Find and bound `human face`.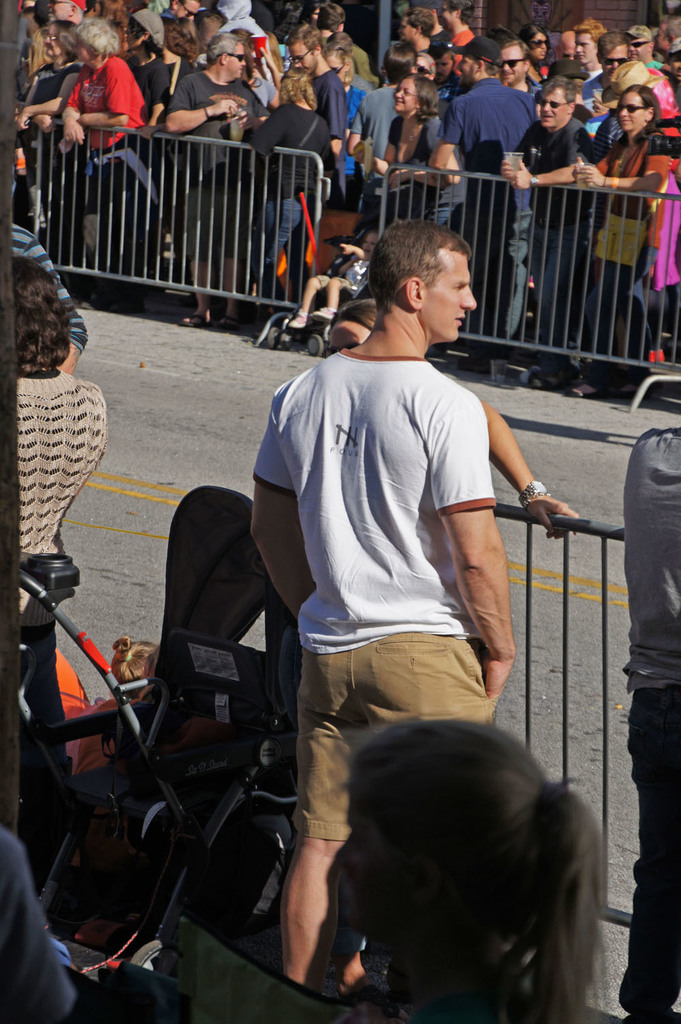
Bound: 326, 819, 391, 935.
